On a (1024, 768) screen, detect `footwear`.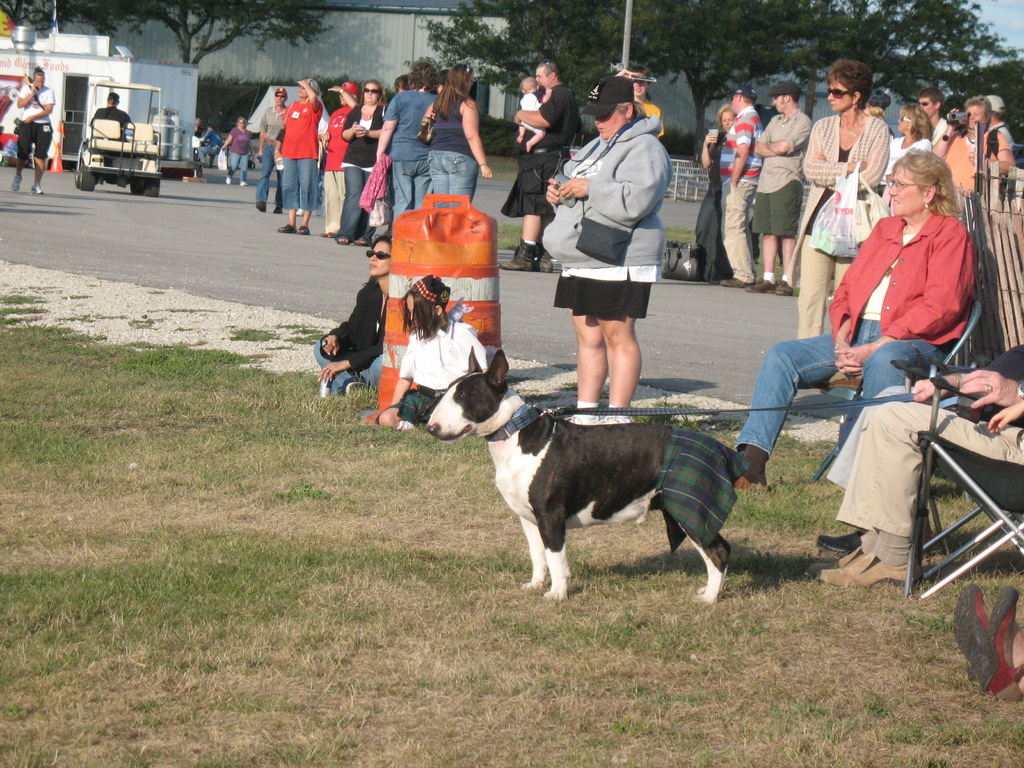
[left=771, top=276, right=797, bottom=297].
